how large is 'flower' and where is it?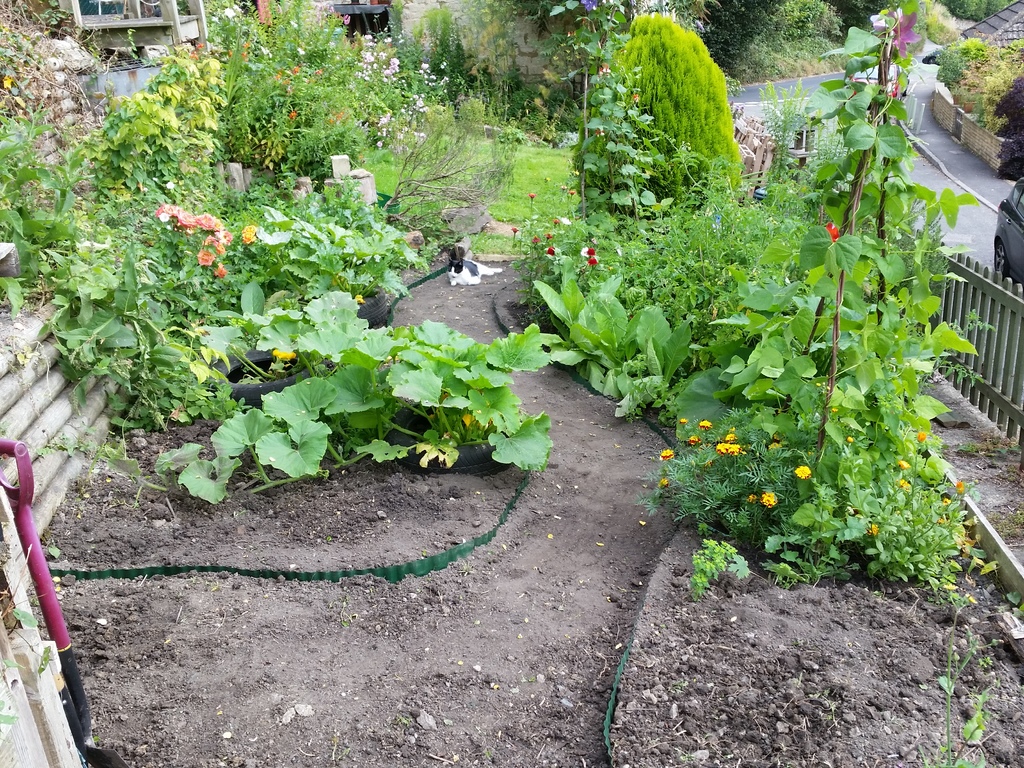
Bounding box: box(813, 381, 828, 392).
